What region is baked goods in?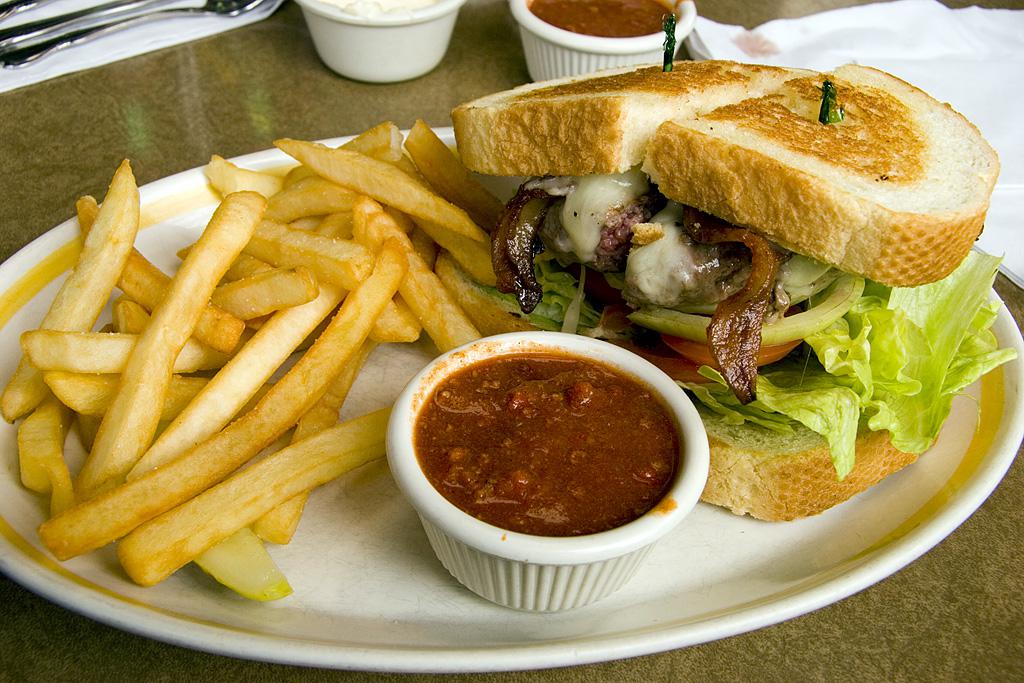
[432, 57, 1004, 530].
